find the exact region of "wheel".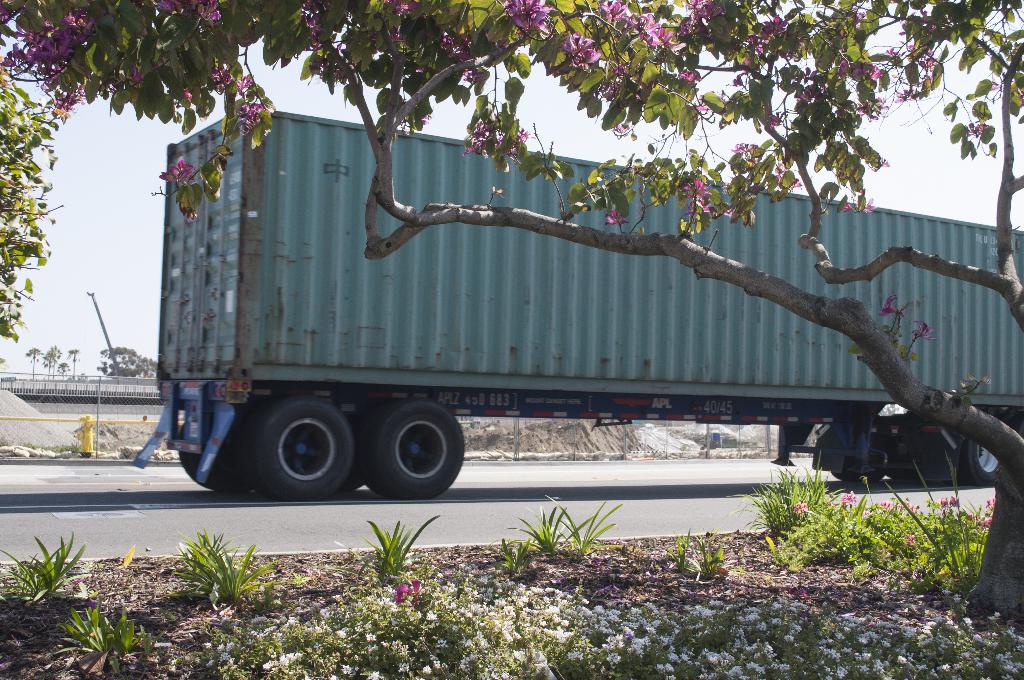
Exact region: select_region(963, 438, 1004, 487).
